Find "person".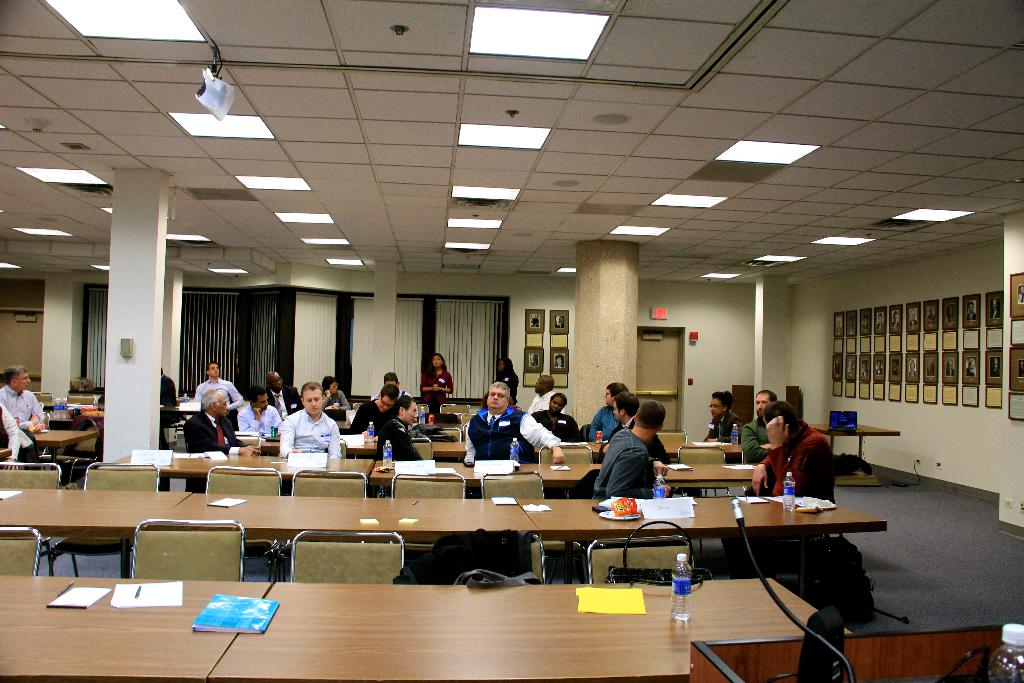
(x1=0, y1=399, x2=24, y2=470).
